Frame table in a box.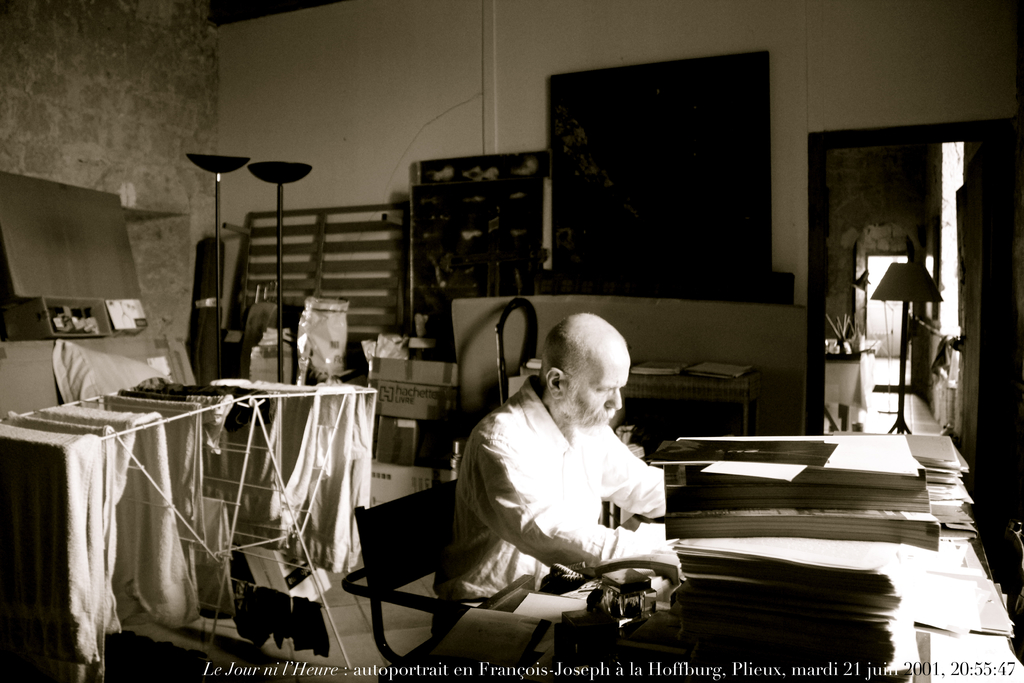
[589, 457, 1022, 675].
